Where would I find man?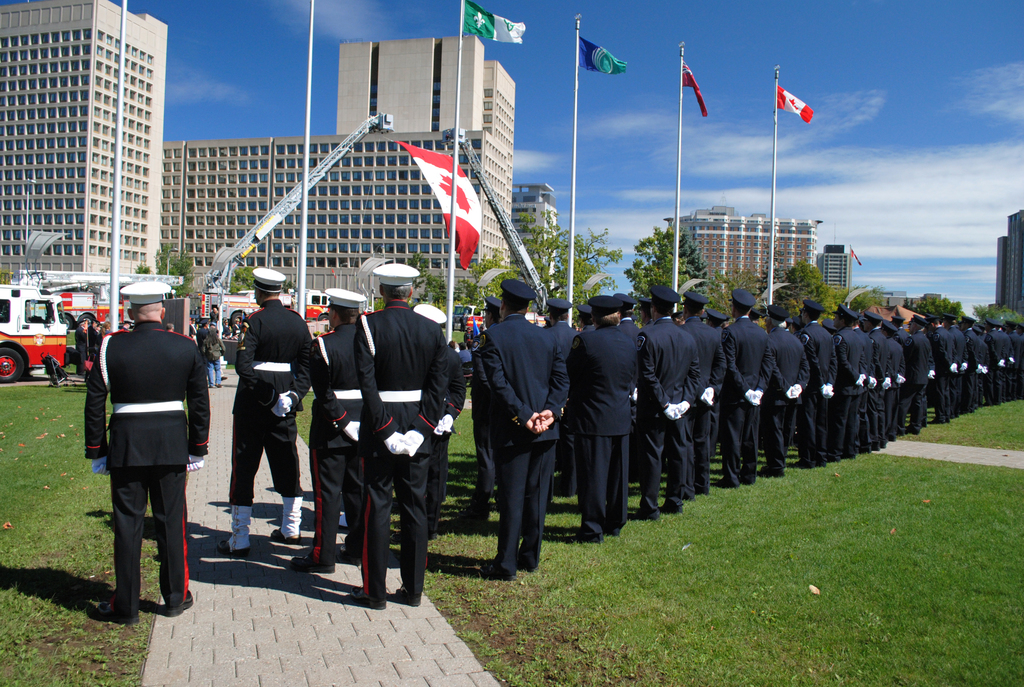
At (568, 299, 595, 329).
